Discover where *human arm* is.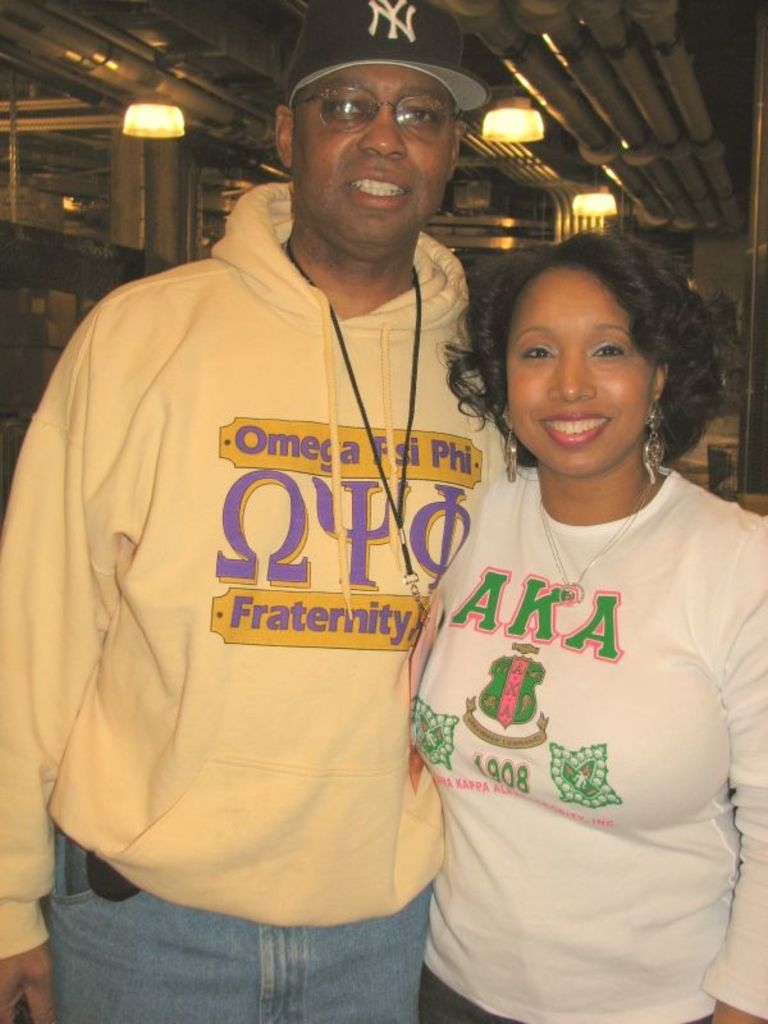
Discovered at box=[700, 559, 767, 1023].
